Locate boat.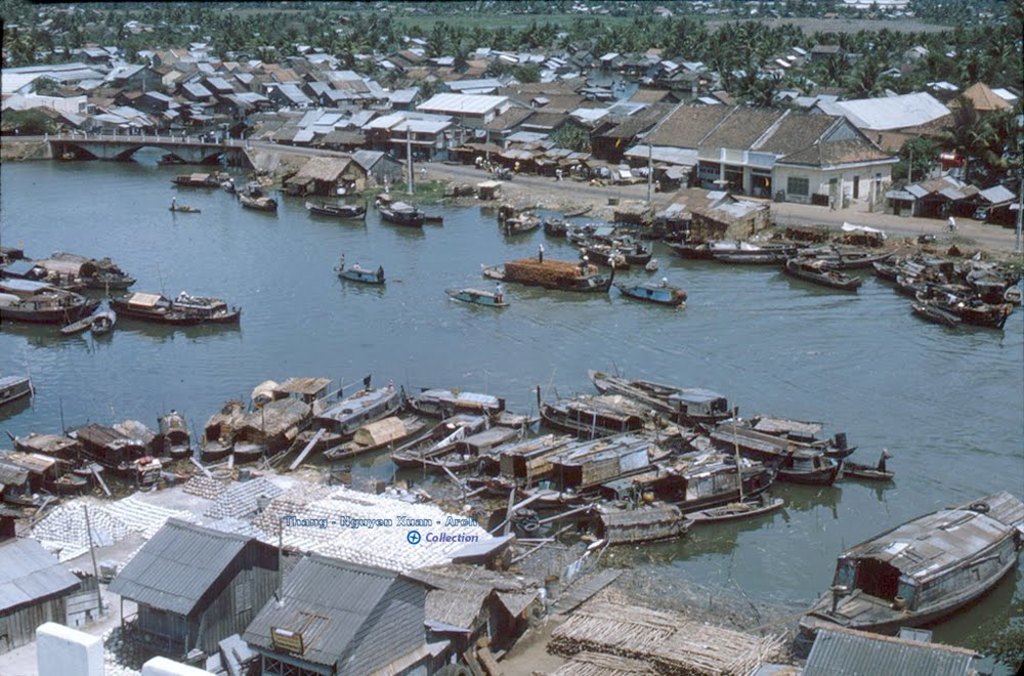
Bounding box: [378,197,431,227].
